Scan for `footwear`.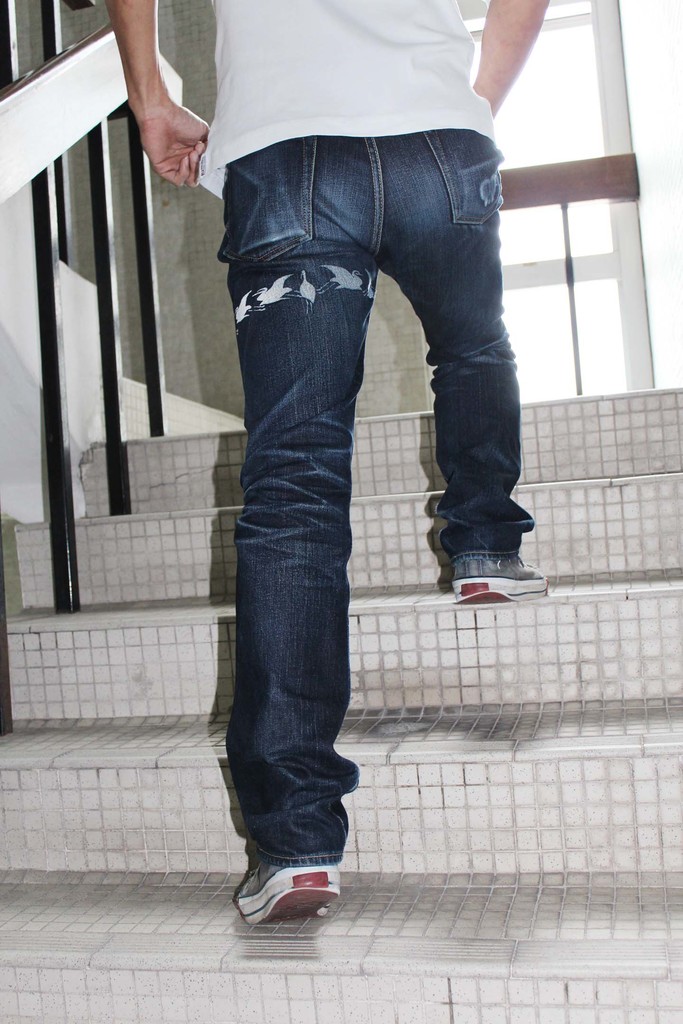
Scan result: box=[227, 844, 345, 923].
